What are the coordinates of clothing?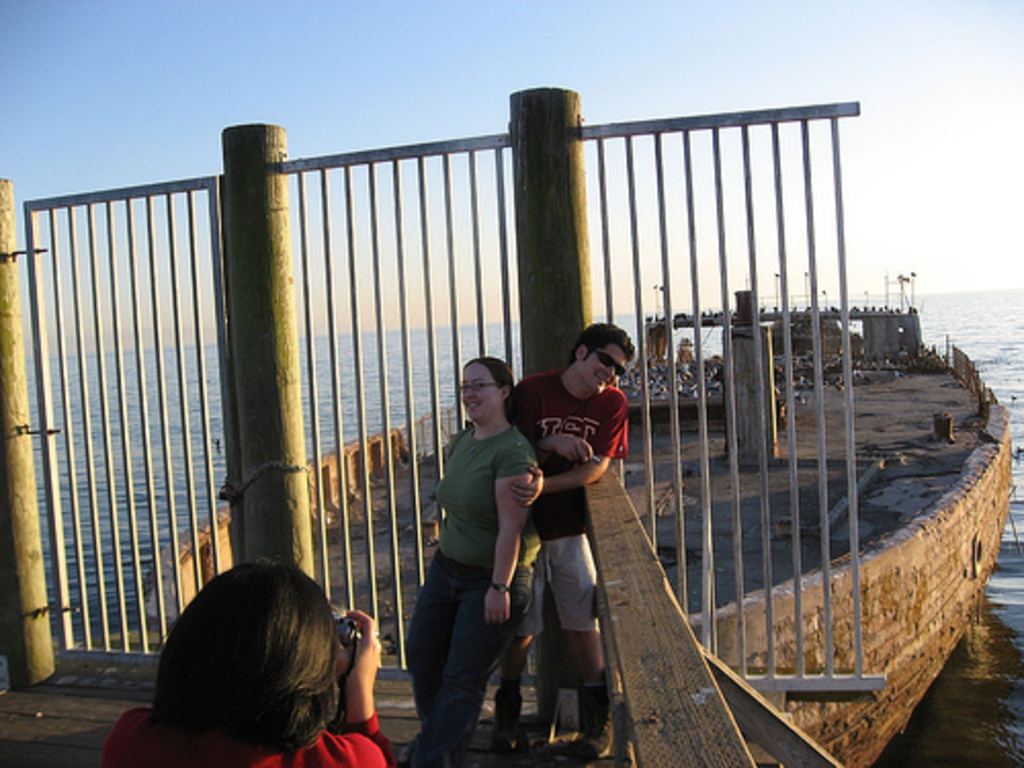
502,360,631,641.
